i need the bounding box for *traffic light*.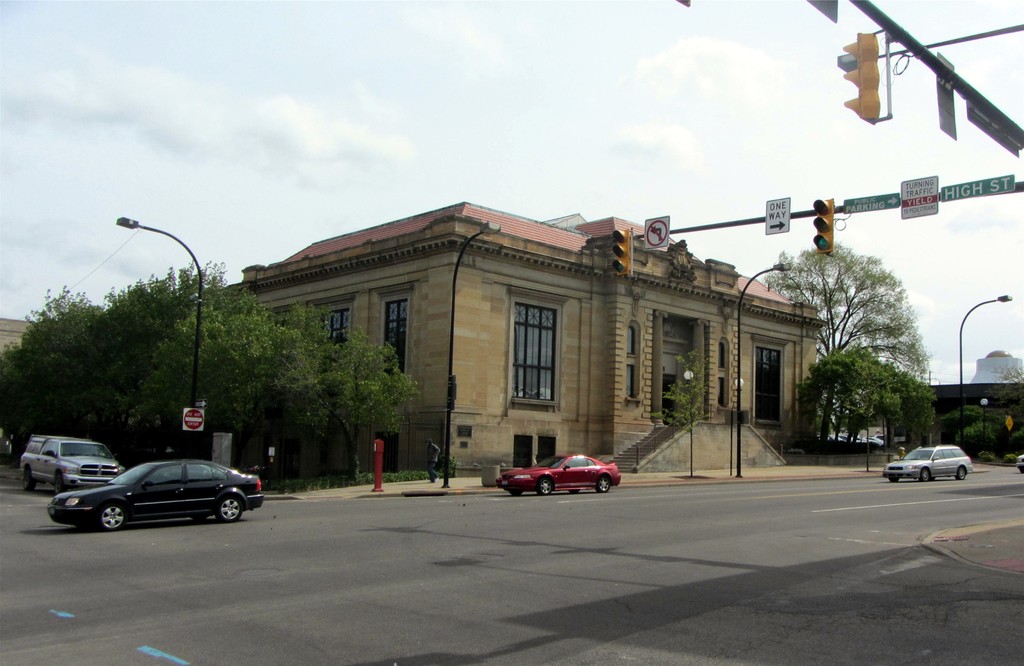
Here it is: (840,32,892,125).
